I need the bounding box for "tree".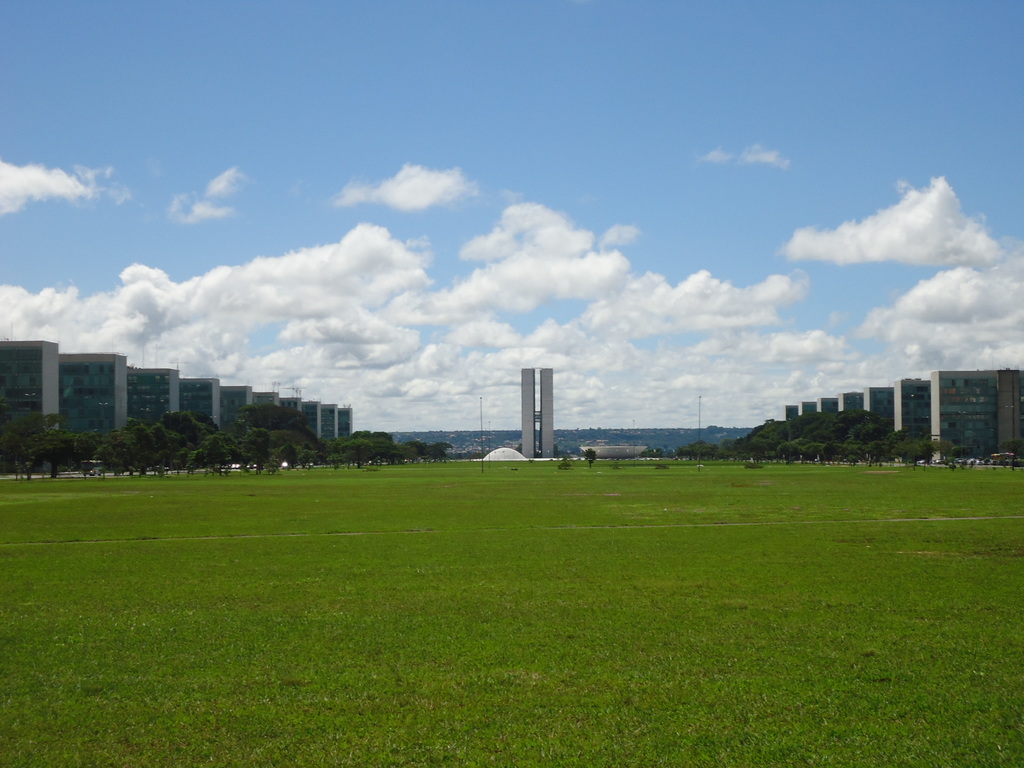
Here it is: BBox(242, 429, 270, 477).
